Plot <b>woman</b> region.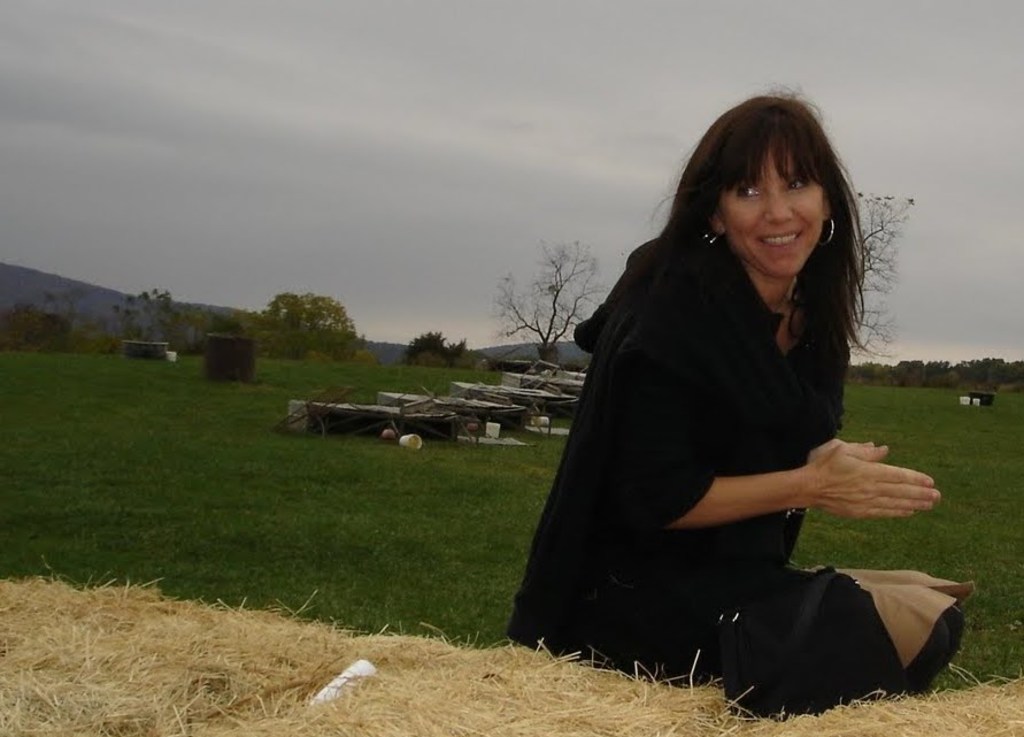
Plotted at <region>518, 82, 963, 724</region>.
